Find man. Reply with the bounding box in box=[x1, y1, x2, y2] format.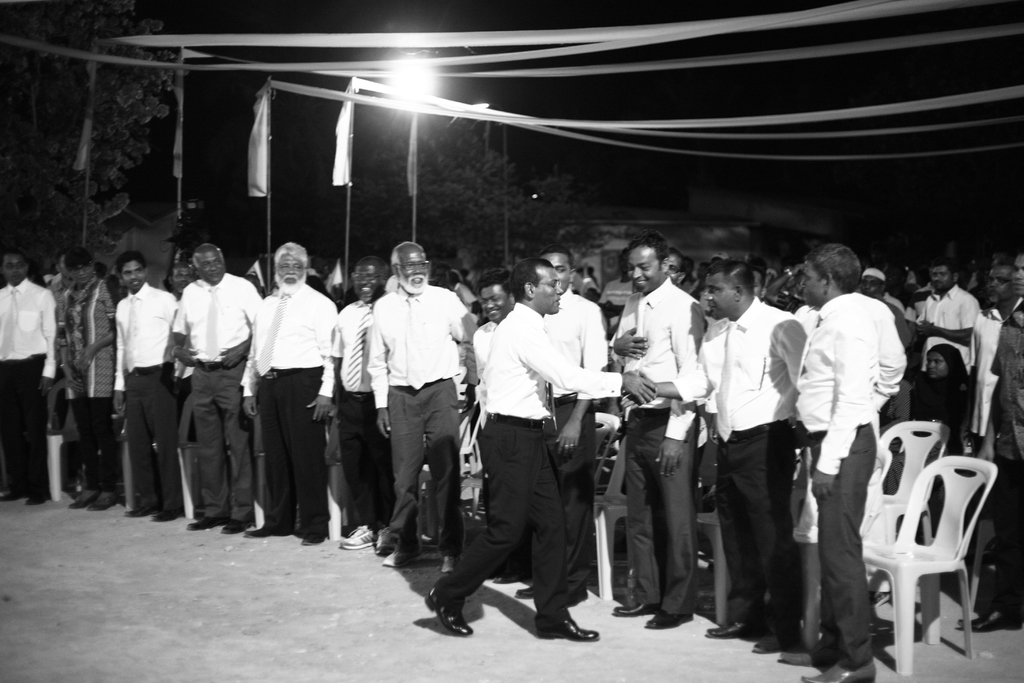
box=[369, 244, 478, 565].
